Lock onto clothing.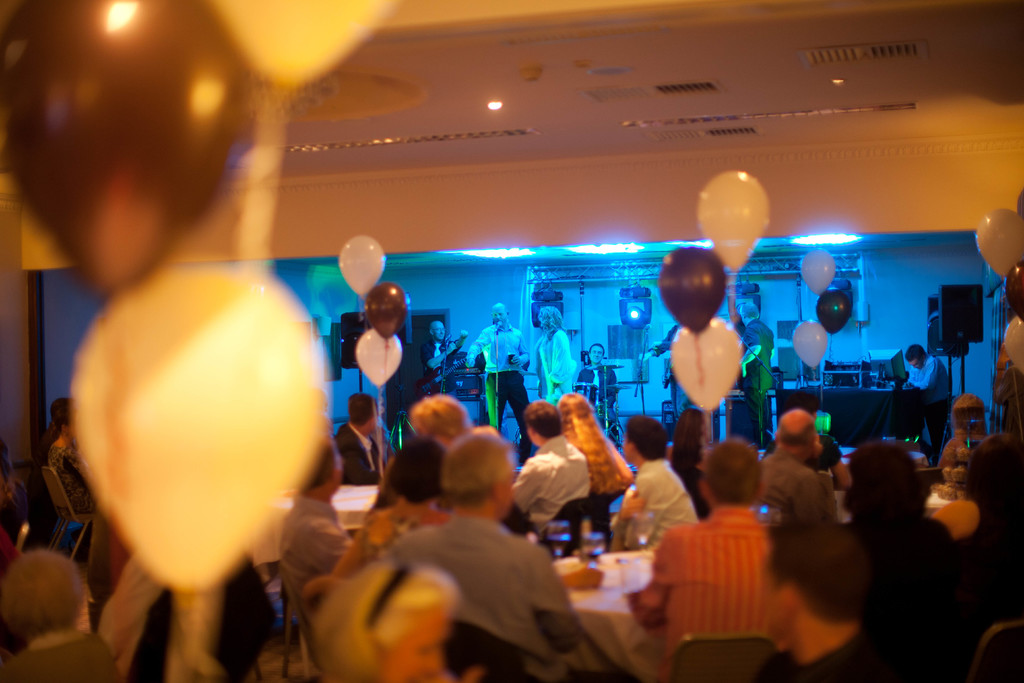
Locked: rect(735, 317, 772, 420).
